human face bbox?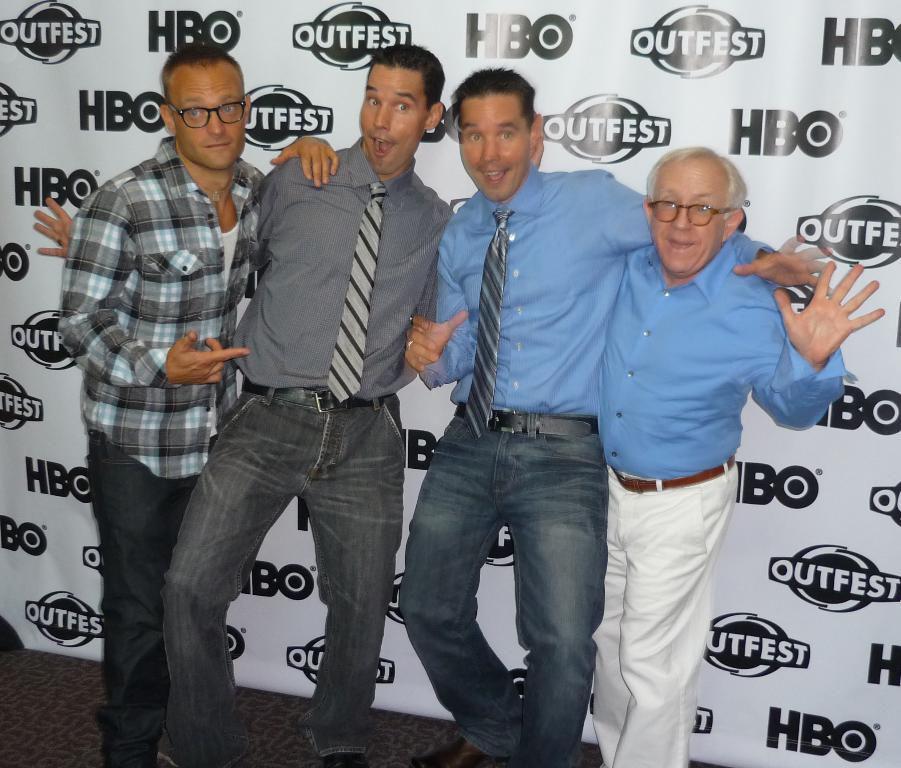
<box>654,165,728,276</box>
